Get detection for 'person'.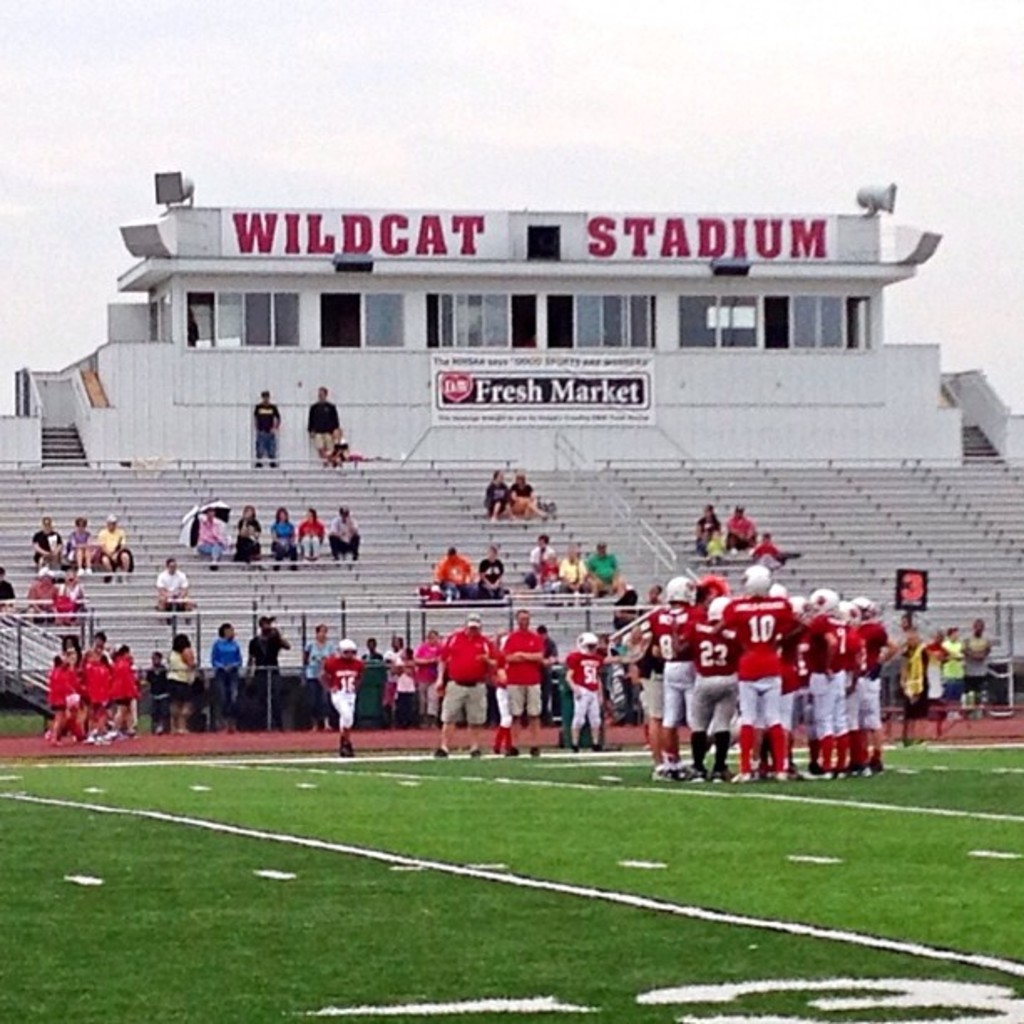
Detection: (169, 627, 202, 730).
